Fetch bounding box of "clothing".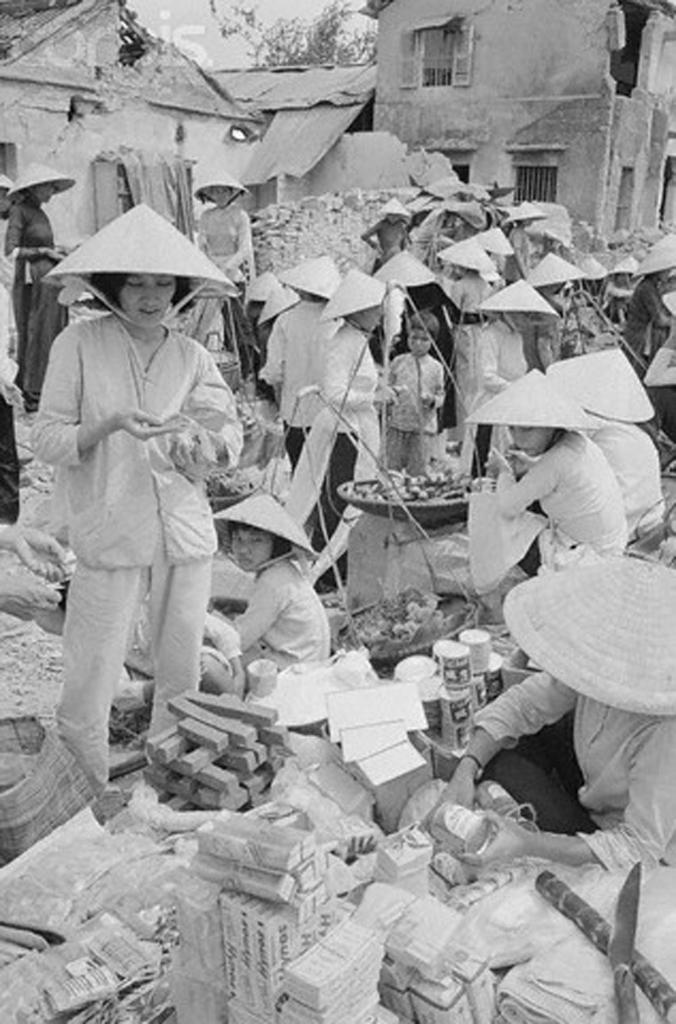
Bbox: (28,225,243,755).
